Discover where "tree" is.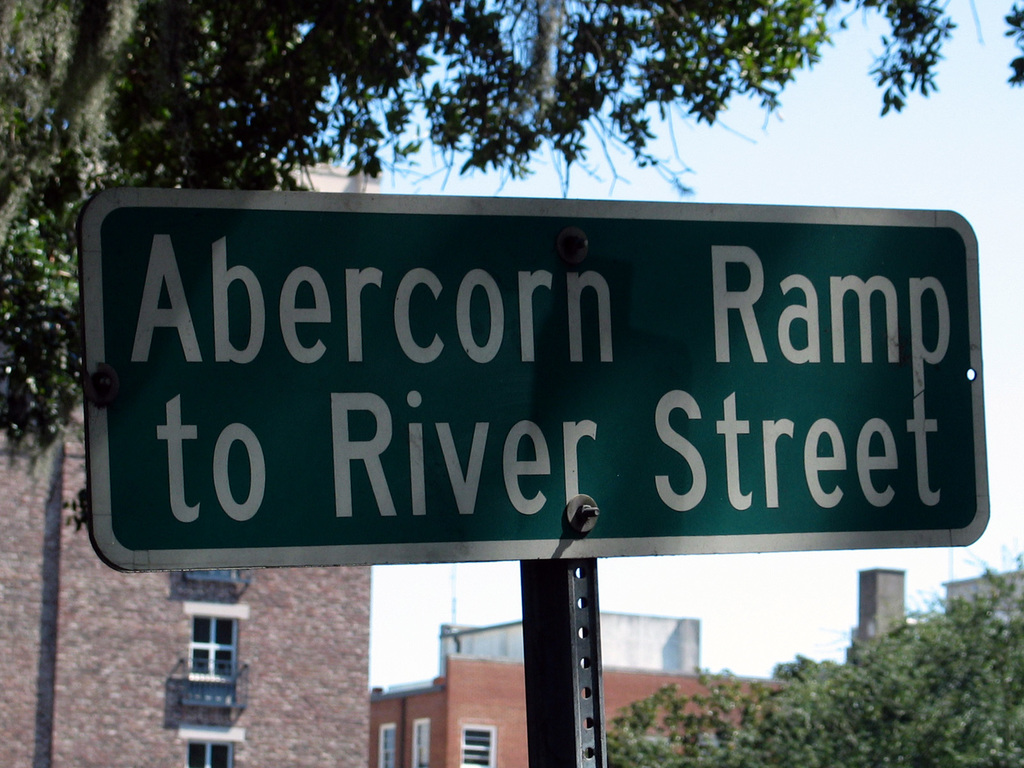
Discovered at [x1=598, y1=570, x2=1023, y2=767].
